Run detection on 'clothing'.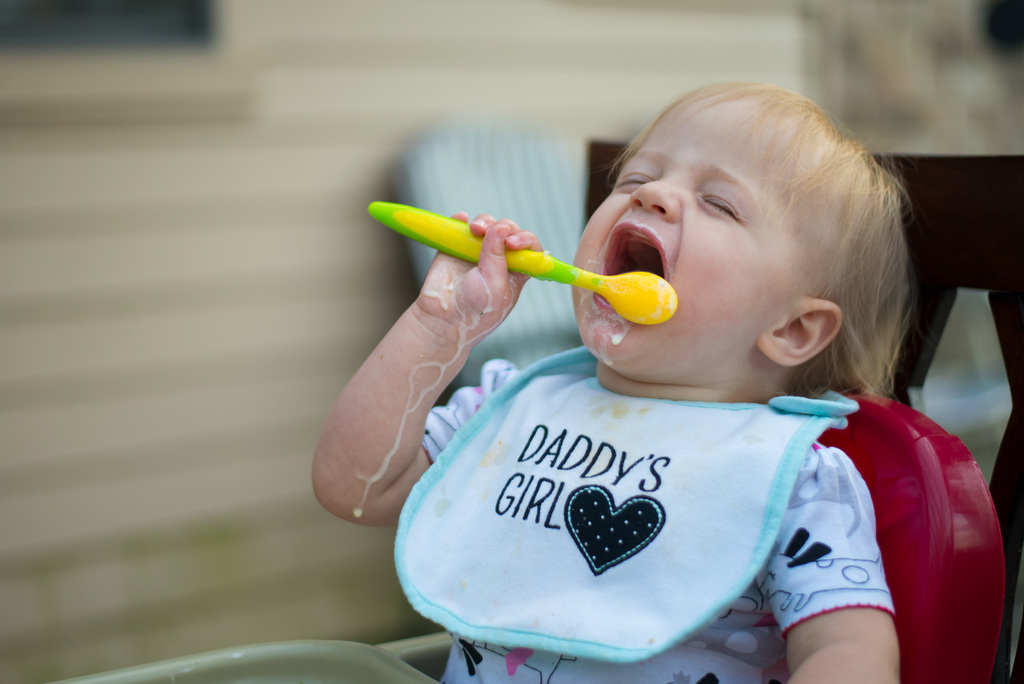
Result: crop(395, 346, 896, 683).
